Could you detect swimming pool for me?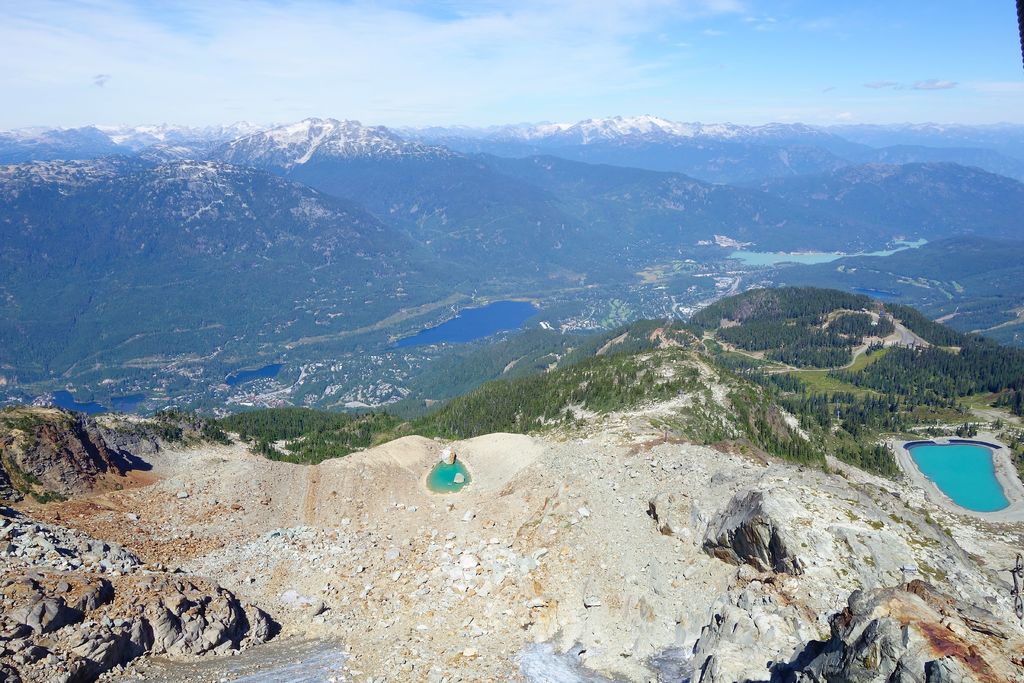
Detection result: 901 432 1023 509.
